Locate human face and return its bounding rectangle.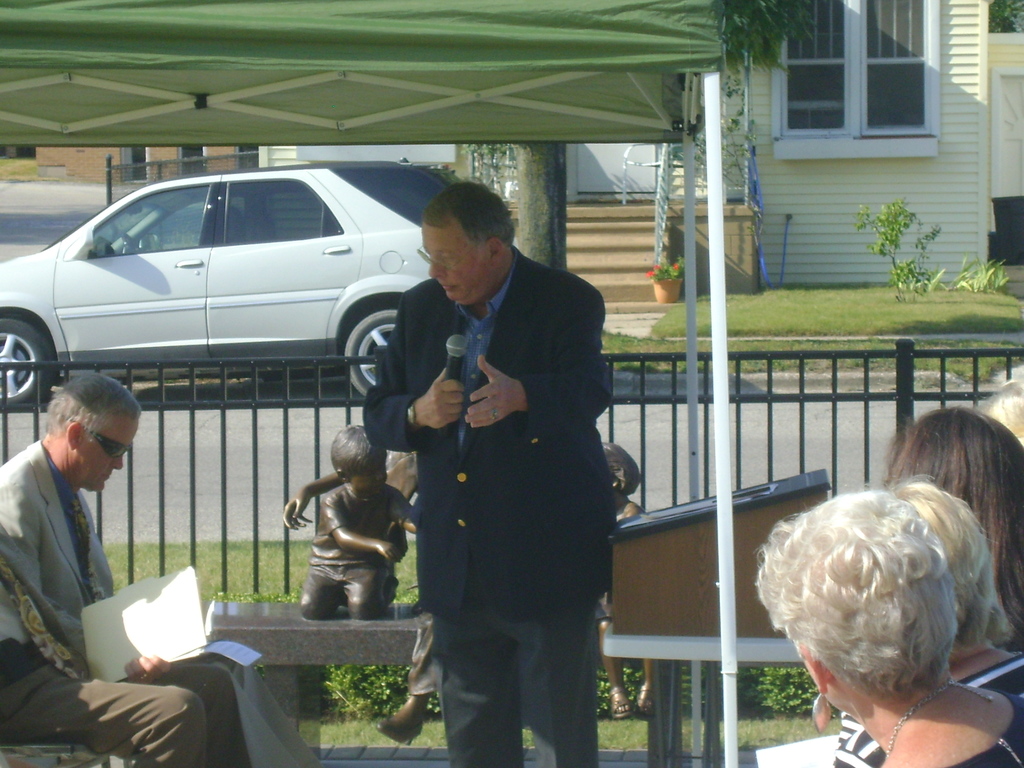
[67, 403, 141, 481].
